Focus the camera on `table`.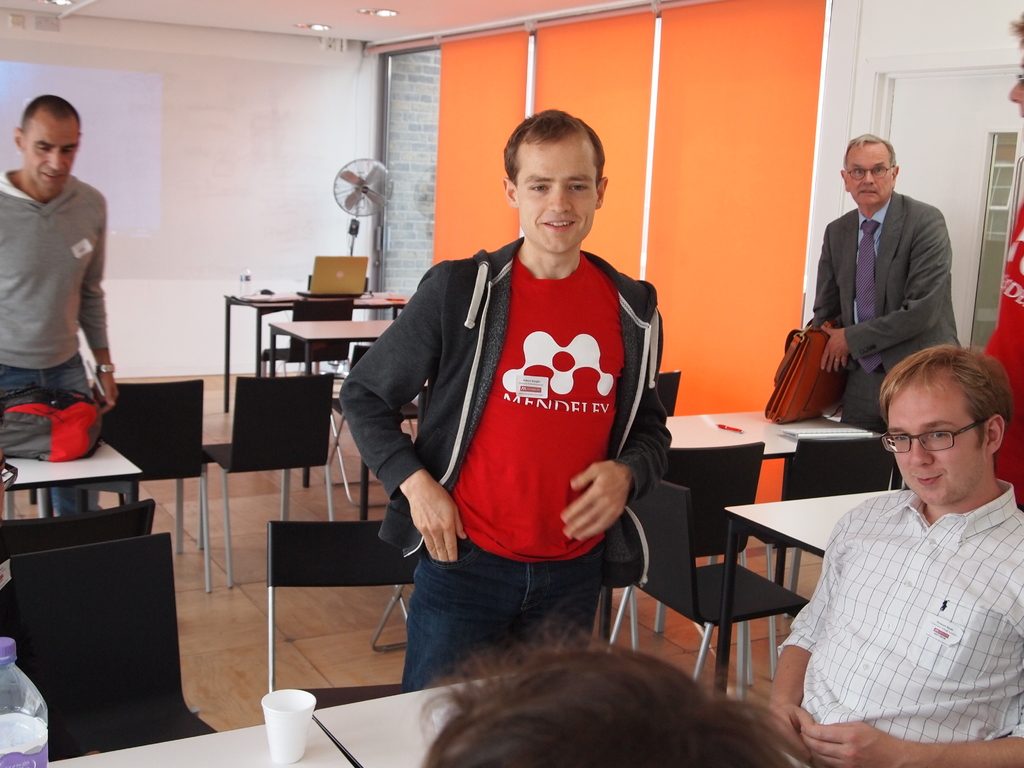
Focus region: BBox(700, 480, 893, 664).
